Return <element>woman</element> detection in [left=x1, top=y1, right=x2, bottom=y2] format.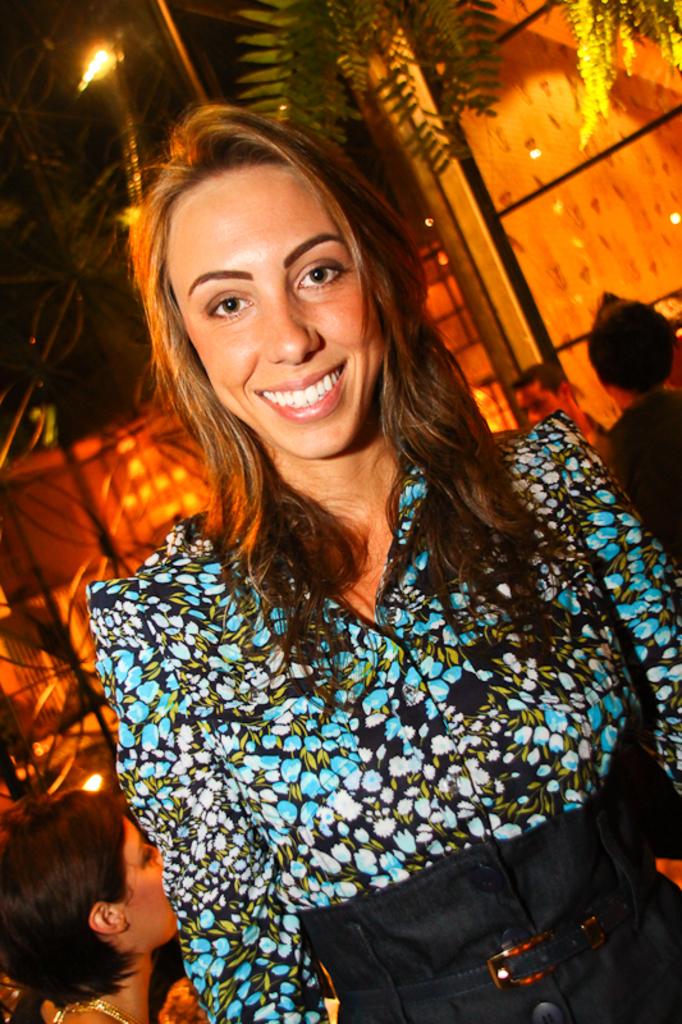
[left=40, top=55, right=681, bottom=1023].
